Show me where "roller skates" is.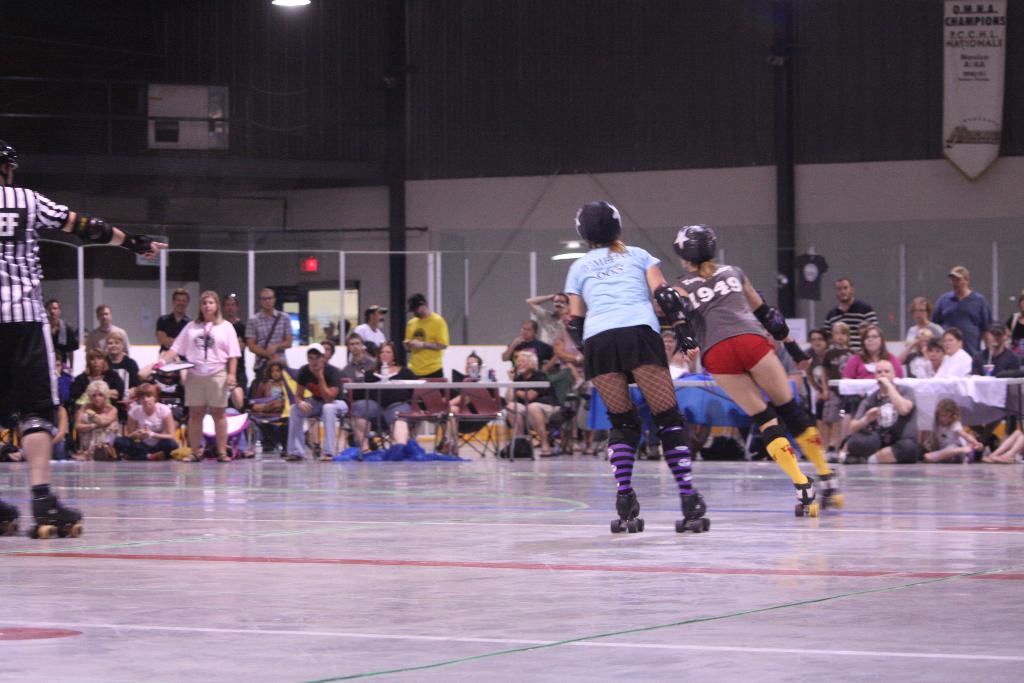
"roller skates" is at locate(25, 491, 90, 543).
